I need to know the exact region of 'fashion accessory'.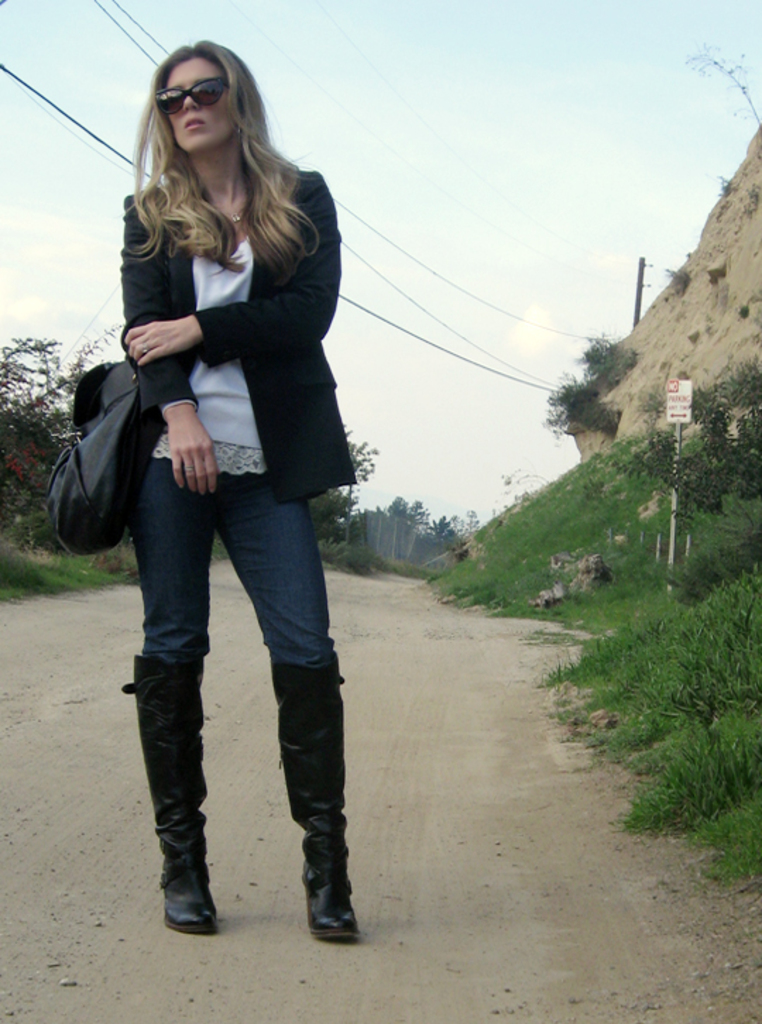
Region: 265 643 360 942.
